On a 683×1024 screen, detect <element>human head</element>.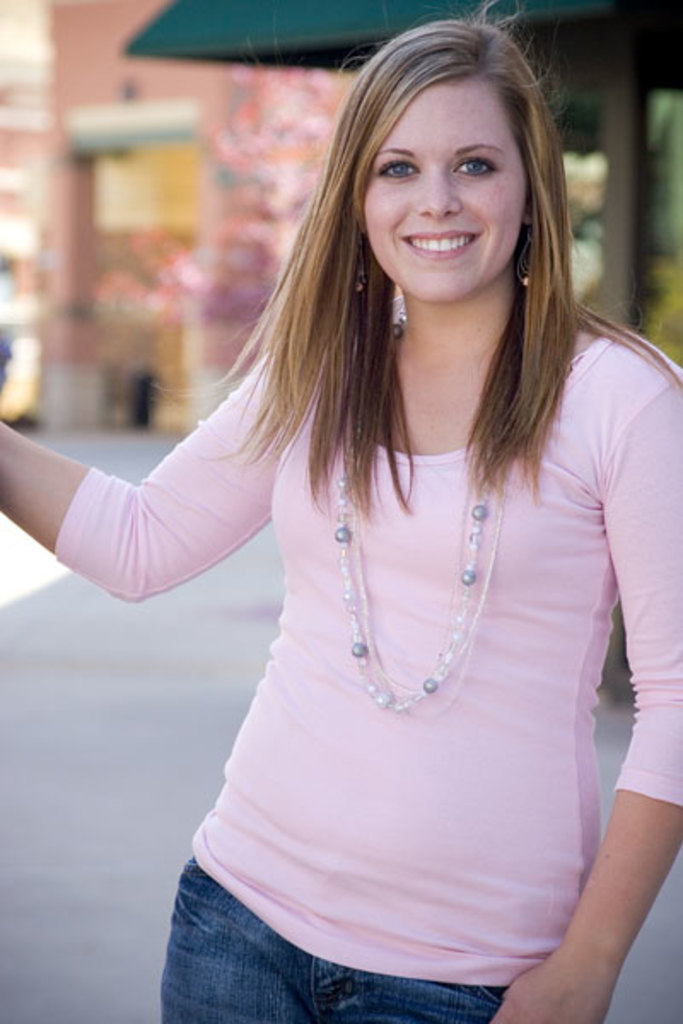
Rect(324, 12, 563, 287).
